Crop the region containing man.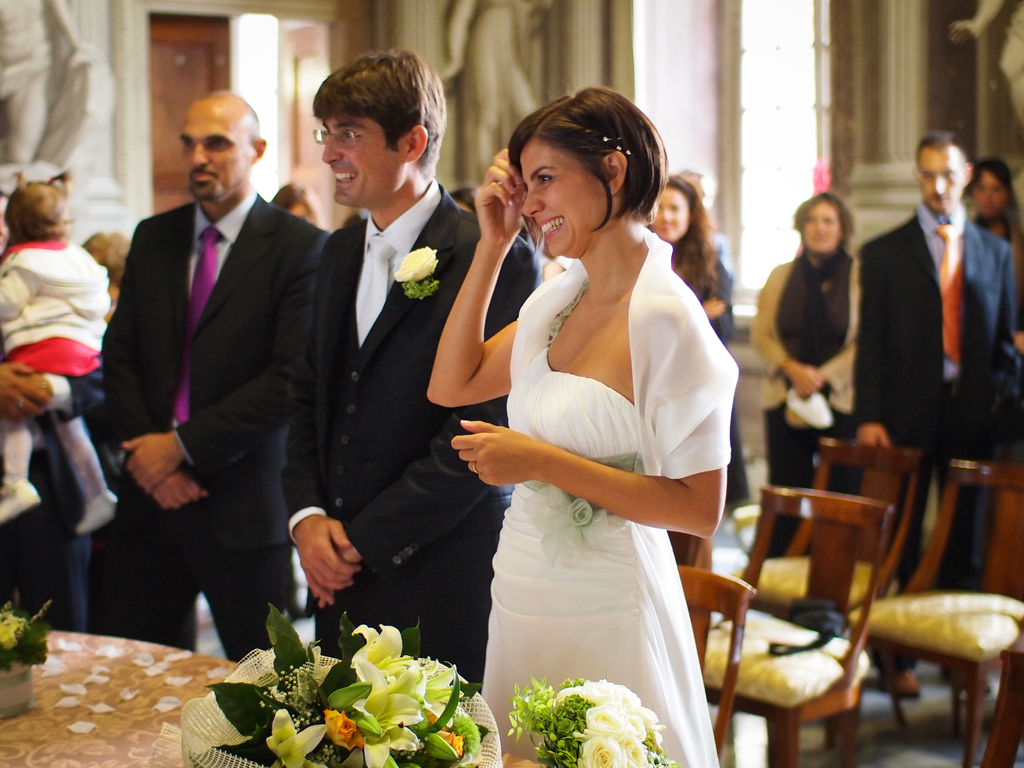
Crop region: select_region(282, 46, 542, 692).
